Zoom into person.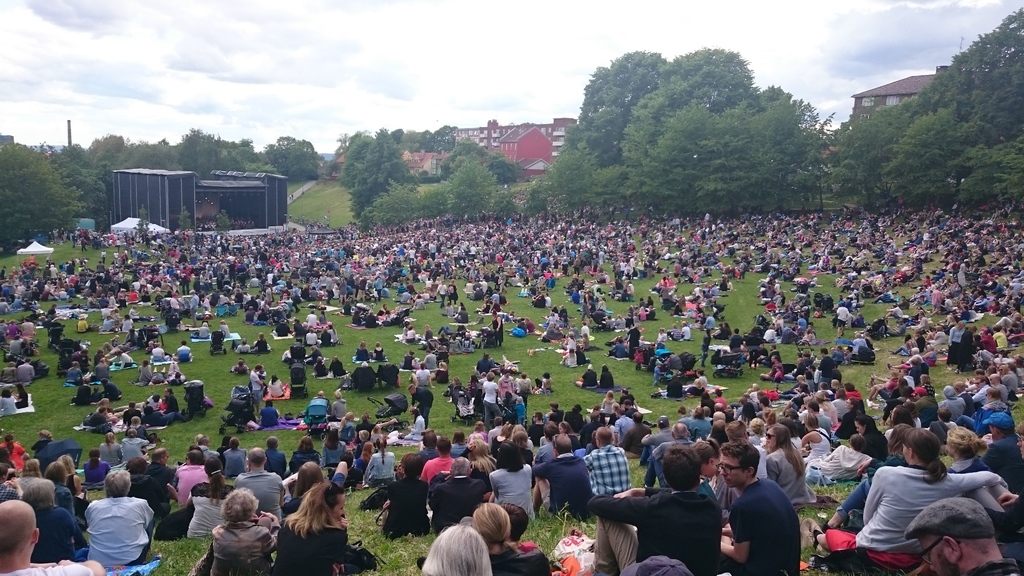
Zoom target: l=566, t=406, r=588, b=427.
